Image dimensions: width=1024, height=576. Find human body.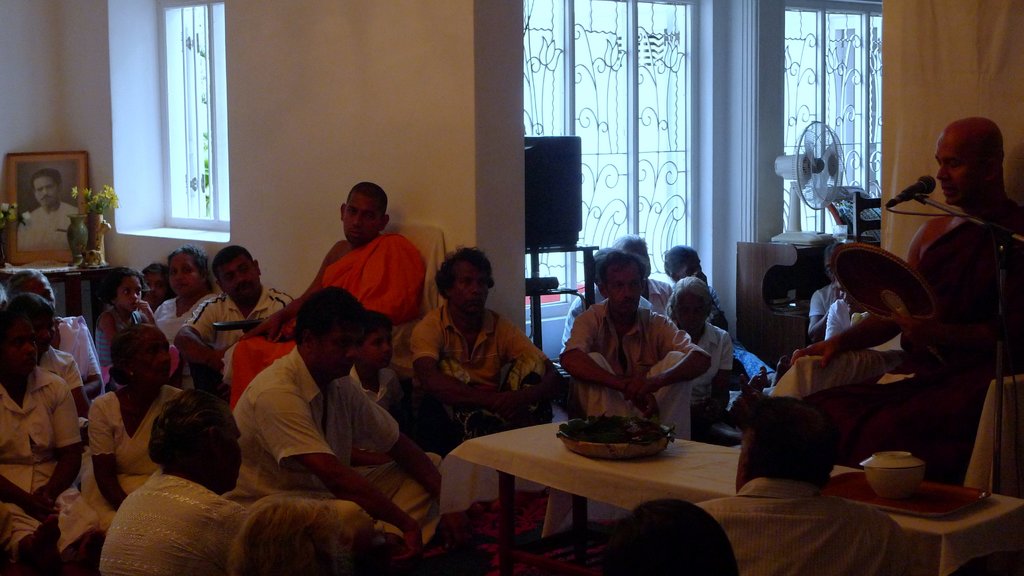
x1=410 y1=246 x2=557 y2=451.
